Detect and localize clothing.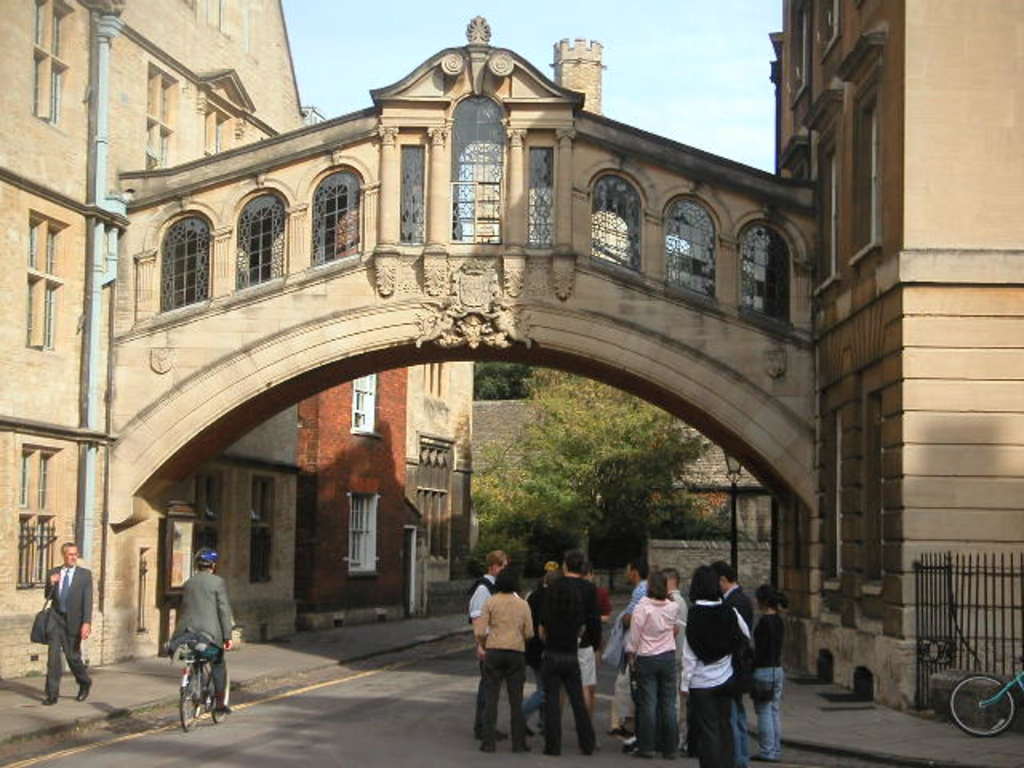
Localized at (46,557,96,701).
